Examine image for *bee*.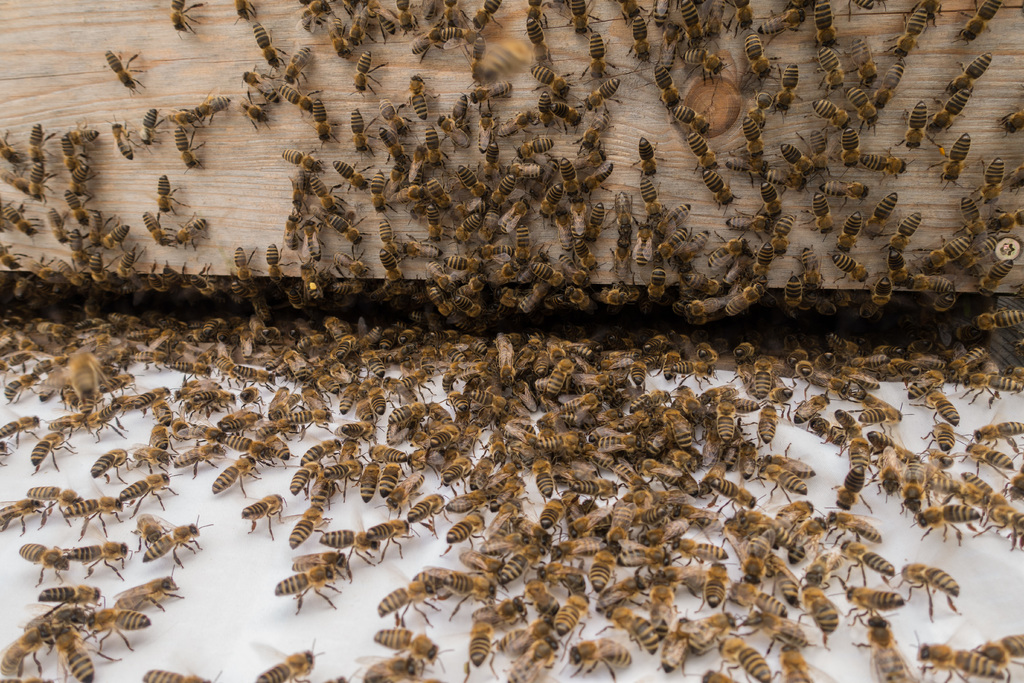
Examination result: [x1=540, y1=563, x2=586, y2=583].
